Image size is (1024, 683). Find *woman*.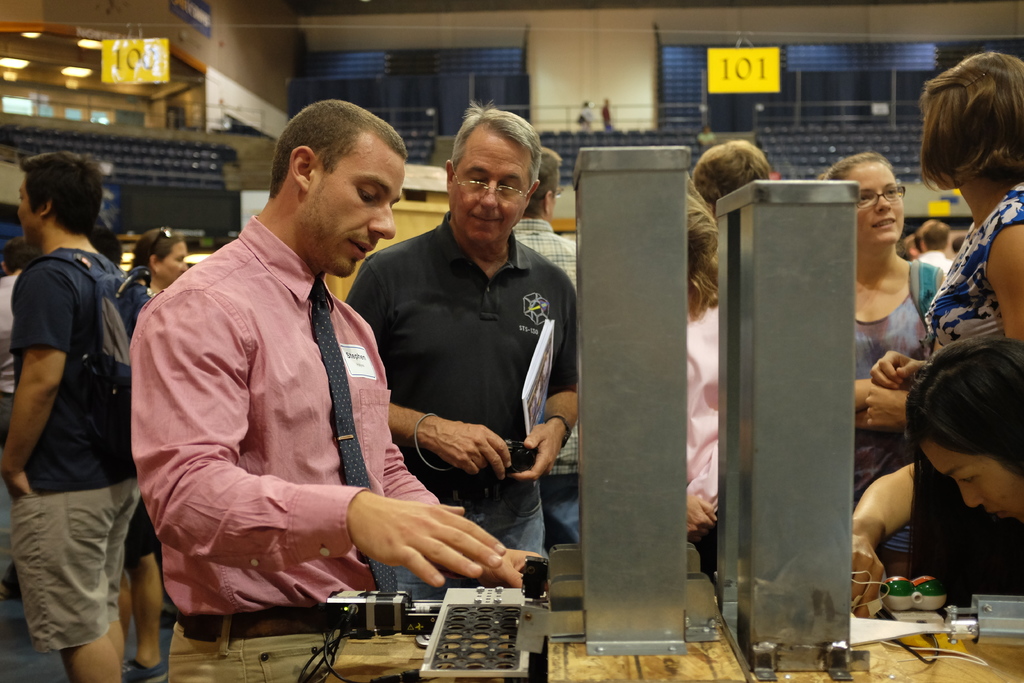
box=[861, 51, 1023, 427].
